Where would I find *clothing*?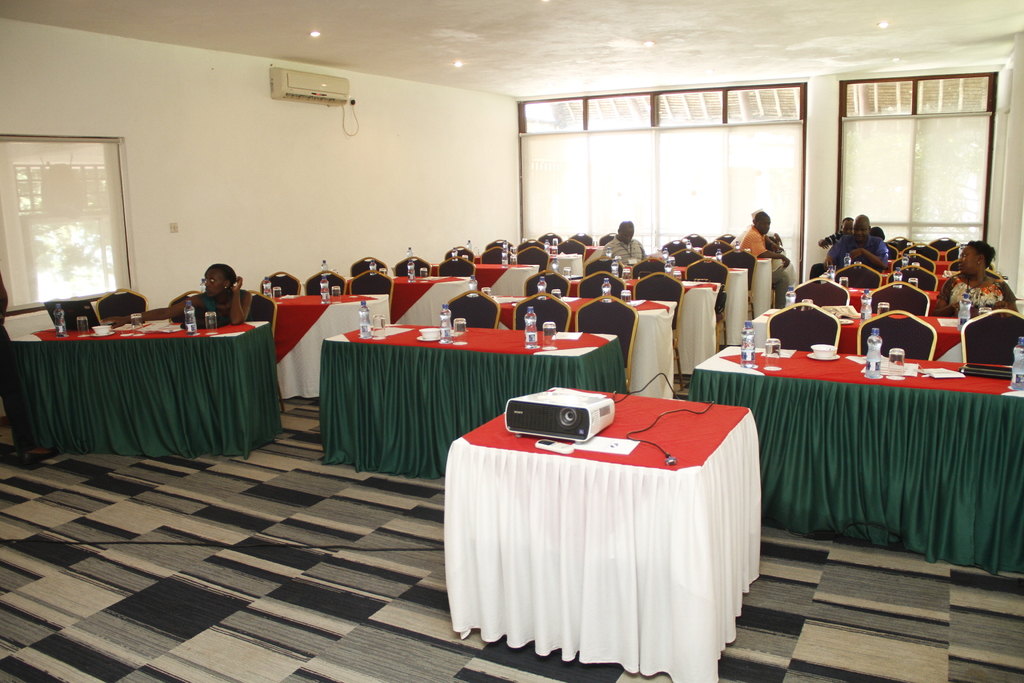
At (left=201, top=294, right=227, bottom=318).
